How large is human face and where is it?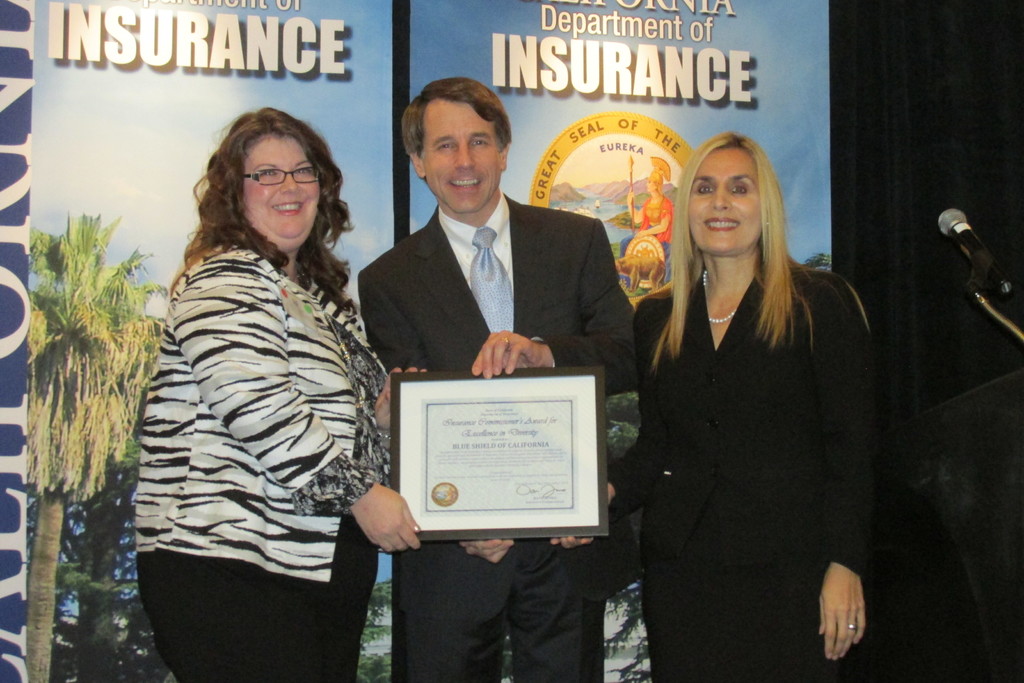
Bounding box: (249,135,320,236).
